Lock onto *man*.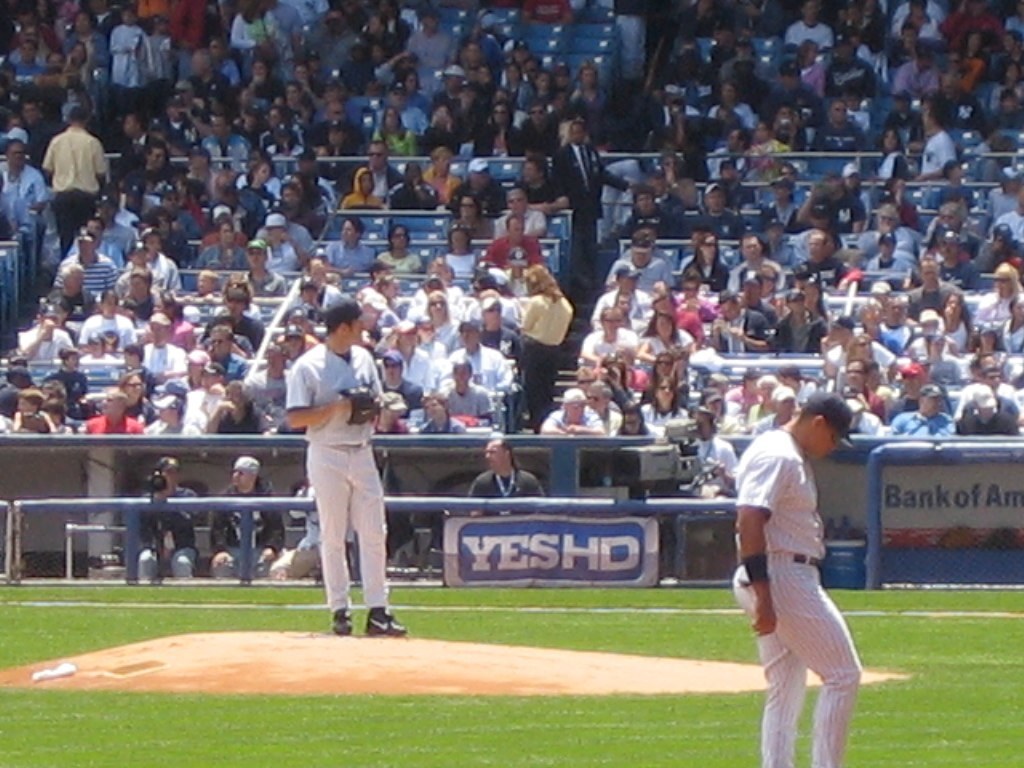
Locked: (x1=450, y1=155, x2=508, y2=213).
